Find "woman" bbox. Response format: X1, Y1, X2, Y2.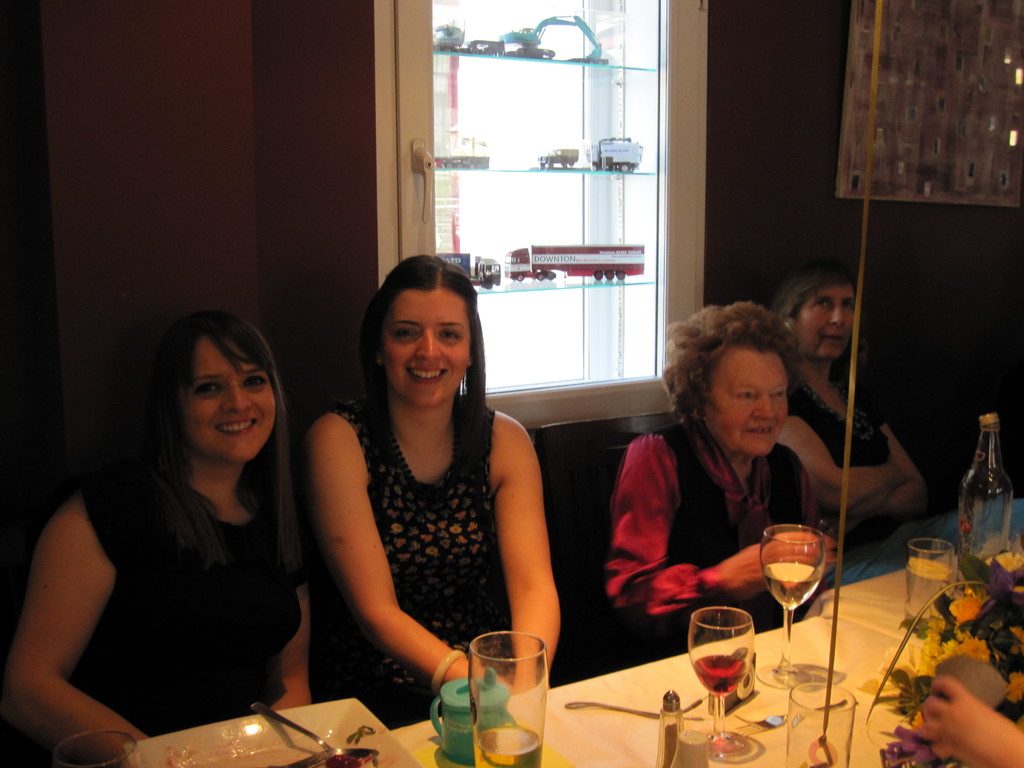
298, 247, 572, 722.
